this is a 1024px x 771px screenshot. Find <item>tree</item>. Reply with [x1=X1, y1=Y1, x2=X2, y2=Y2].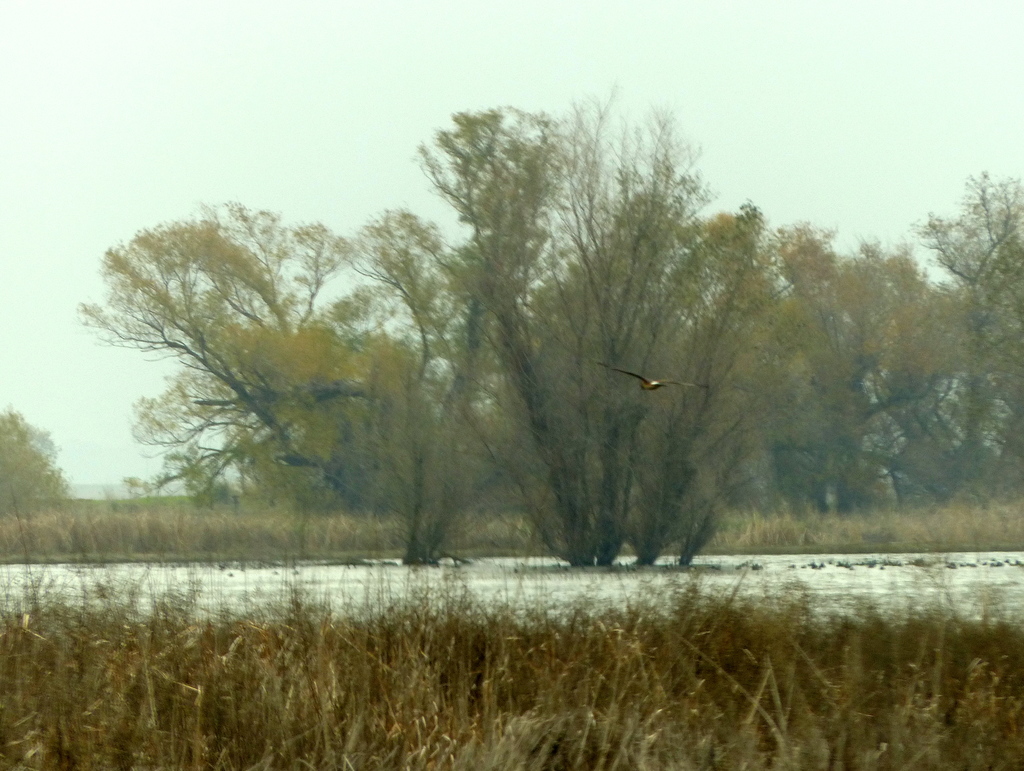
[x1=0, y1=402, x2=84, y2=525].
